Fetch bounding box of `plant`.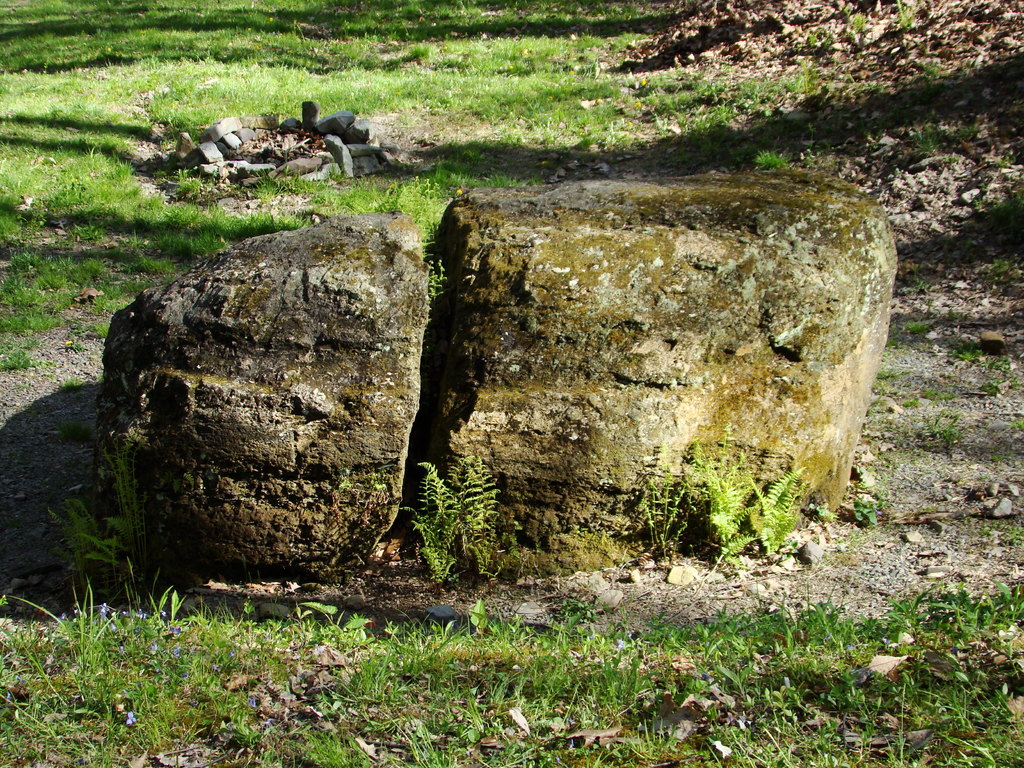
Bbox: <box>922,51,941,83</box>.
